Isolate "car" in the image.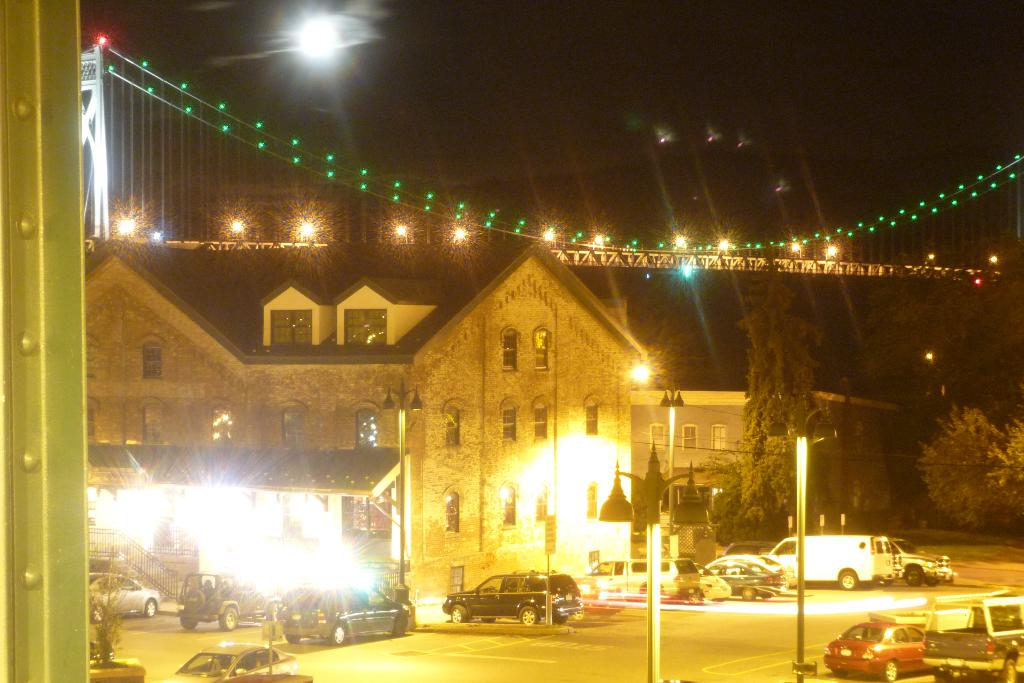
Isolated region: 277,583,408,644.
